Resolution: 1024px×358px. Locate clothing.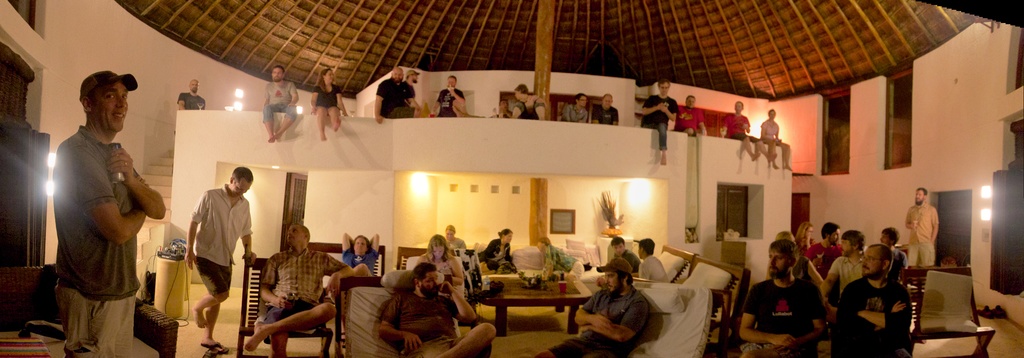
pyautogui.locateOnScreen(417, 253, 452, 278).
